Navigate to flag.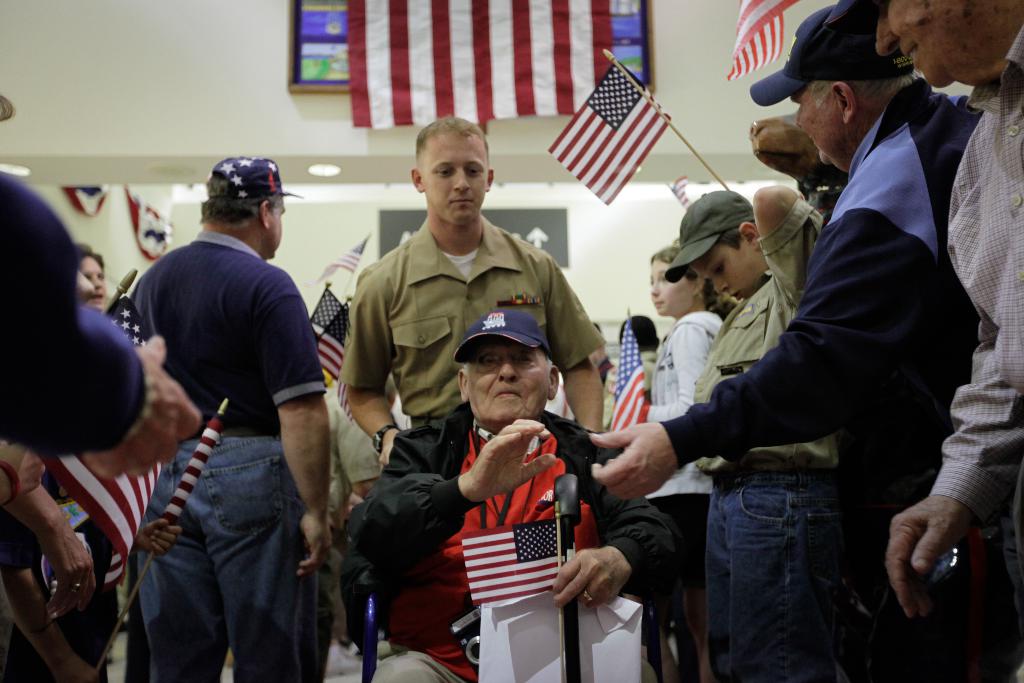
Navigation target: (125,179,167,264).
